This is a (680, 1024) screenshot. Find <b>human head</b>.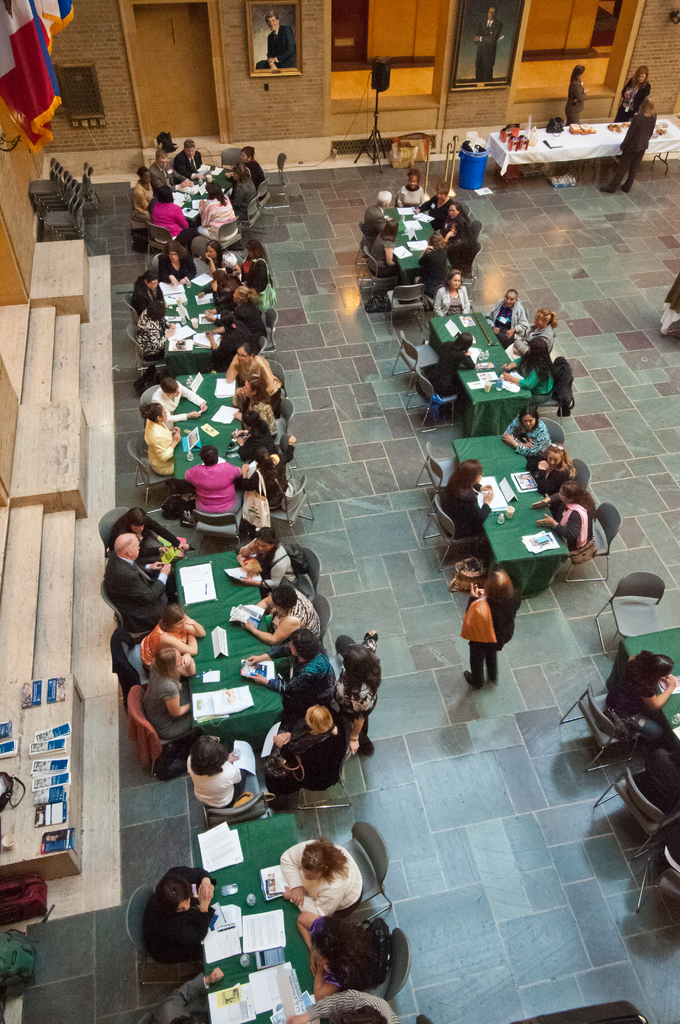
Bounding box: locate(444, 271, 460, 290).
